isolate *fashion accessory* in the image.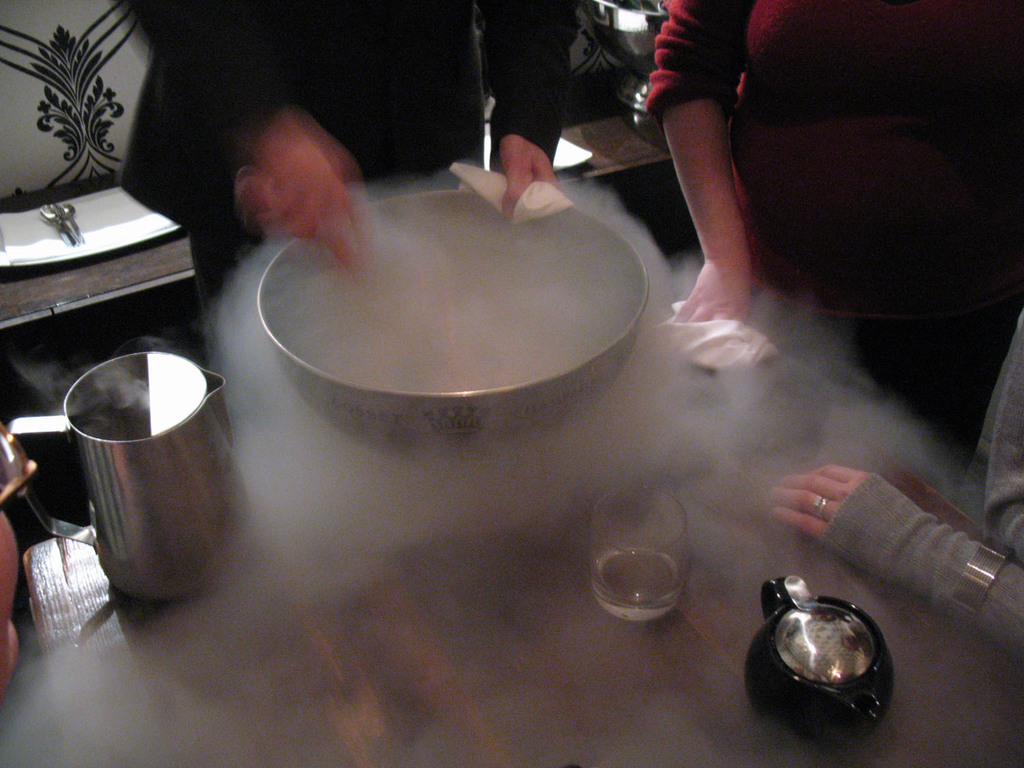
Isolated region: {"x1": 812, "y1": 494, "x2": 833, "y2": 520}.
